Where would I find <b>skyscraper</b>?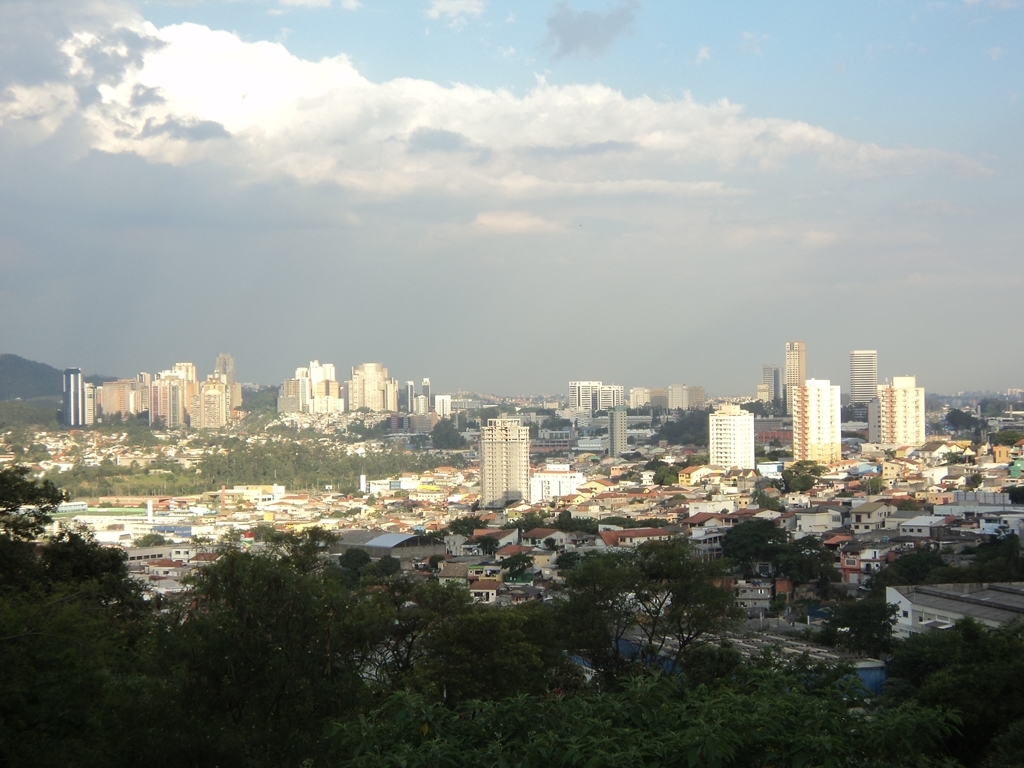
At crop(709, 404, 755, 474).
